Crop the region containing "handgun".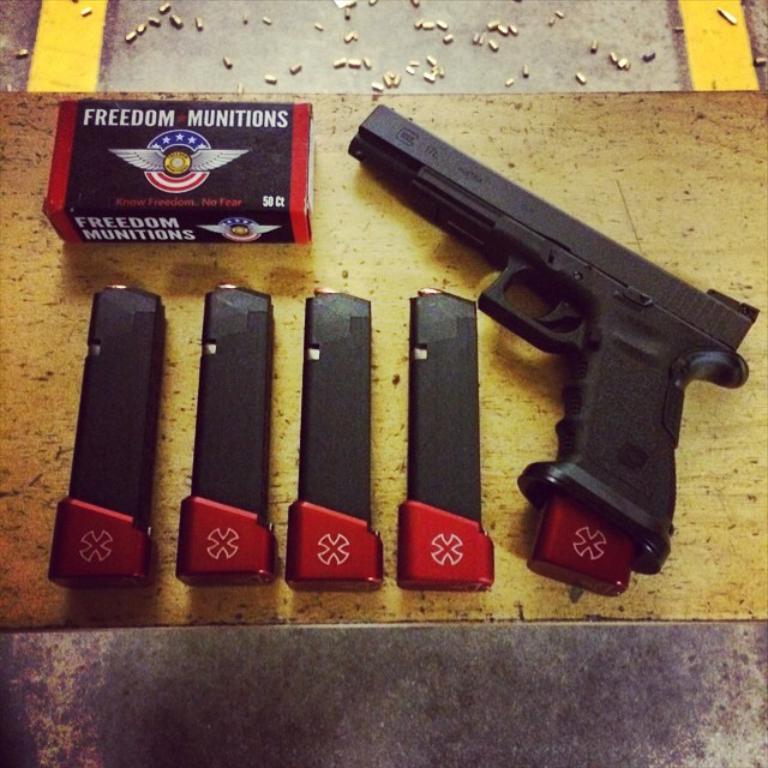
Crop region: x1=346 y1=106 x2=764 y2=599.
